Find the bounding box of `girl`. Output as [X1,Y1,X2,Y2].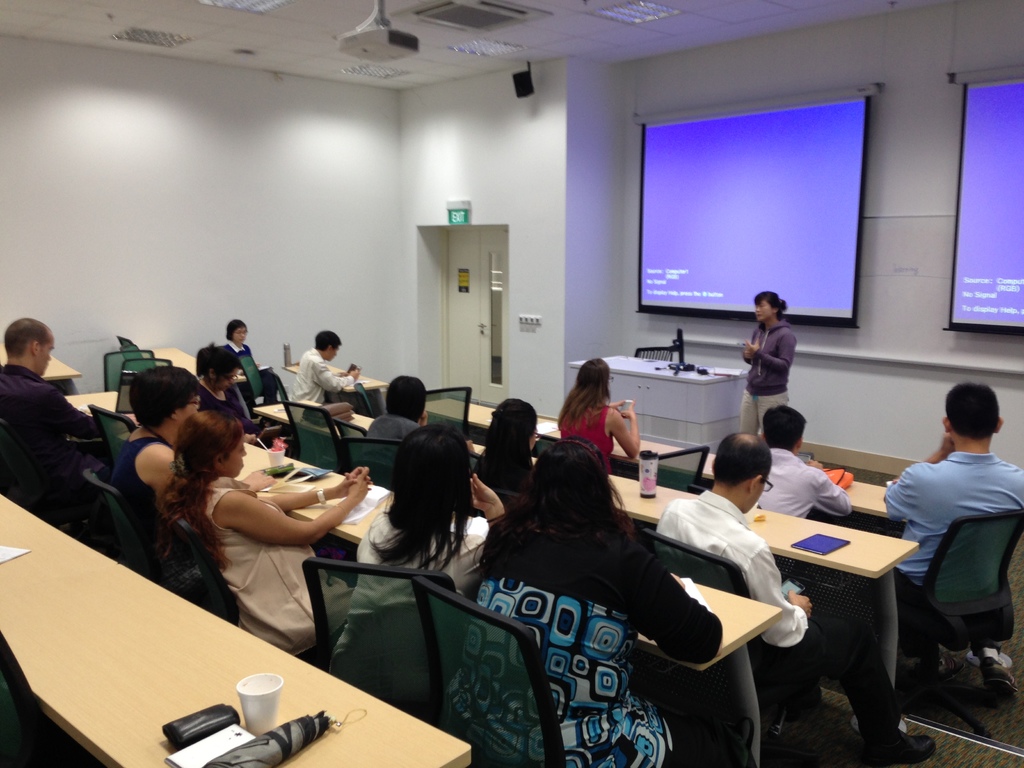
[157,408,373,654].
